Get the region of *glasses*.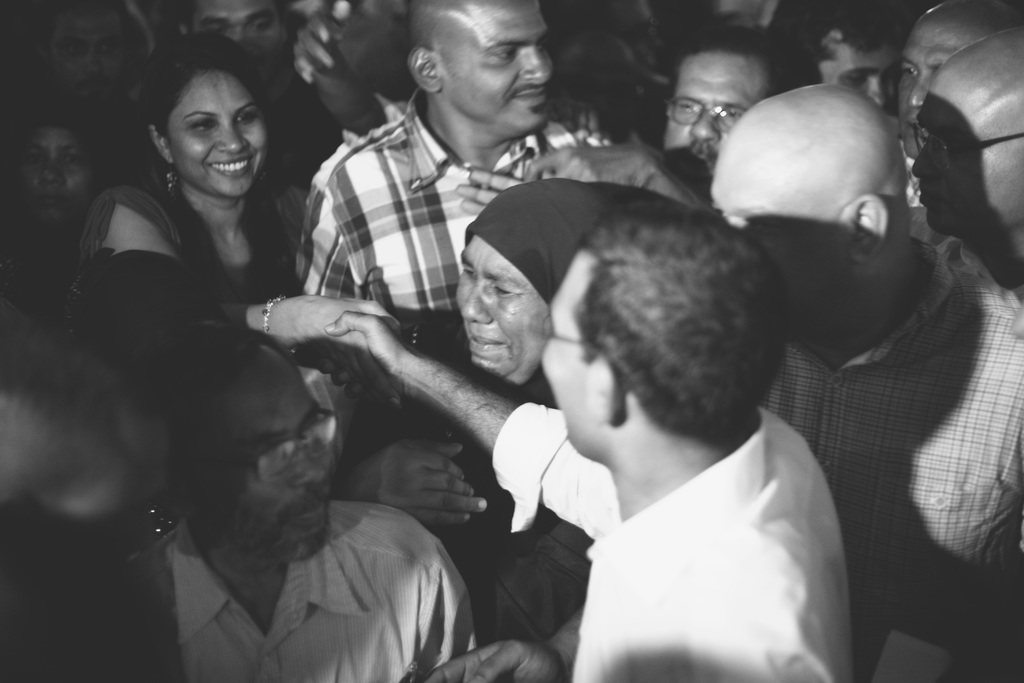
bbox(202, 404, 338, 490).
